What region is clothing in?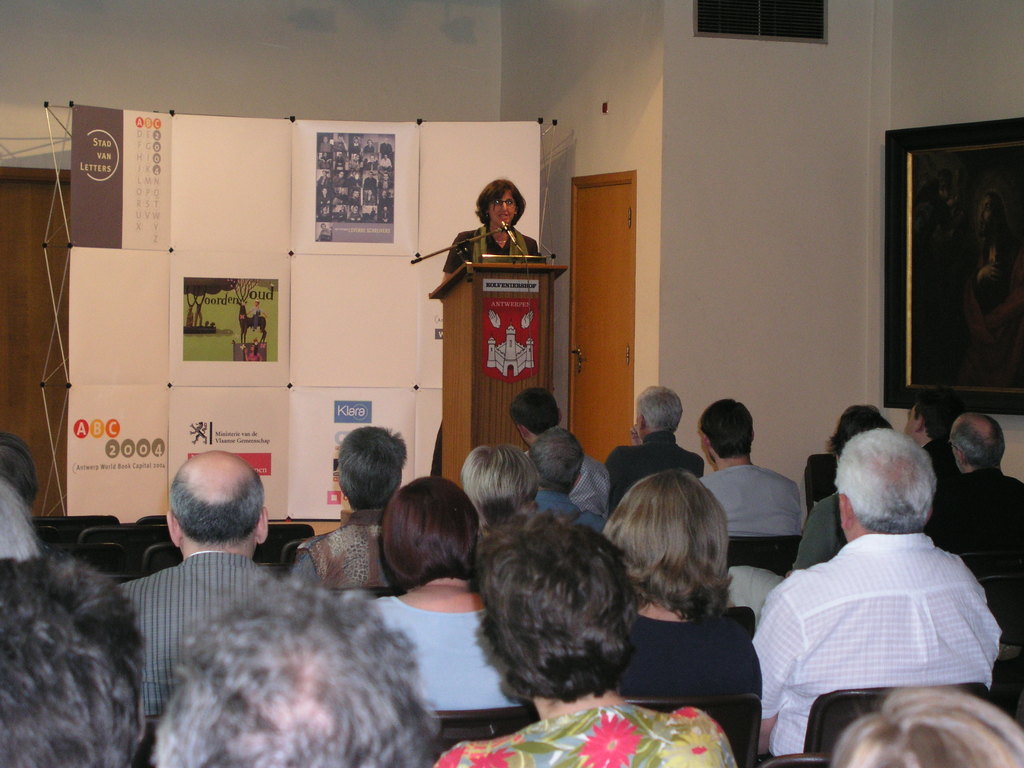
<region>369, 593, 536, 714</region>.
